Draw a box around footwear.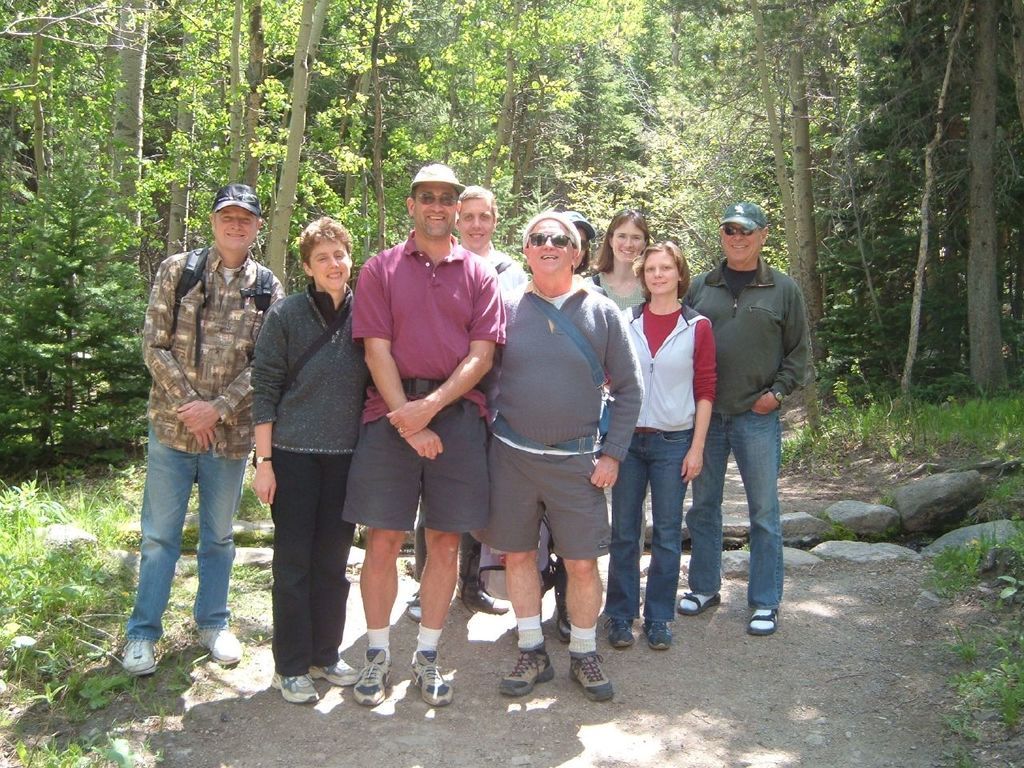
left=551, top=599, right=572, bottom=638.
